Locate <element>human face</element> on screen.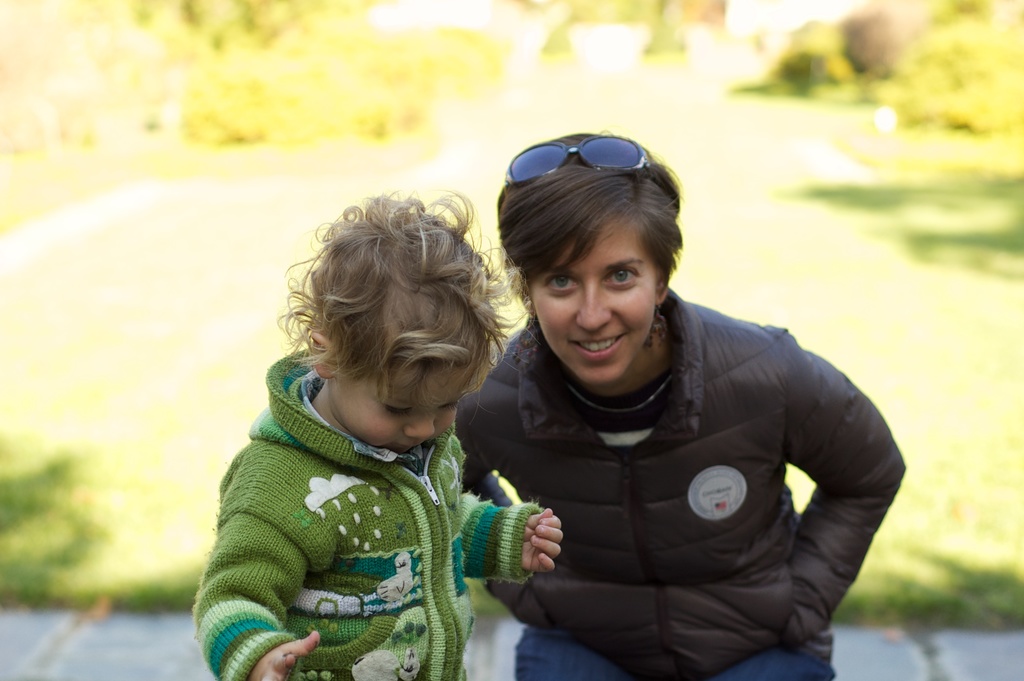
On screen at region(530, 211, 659, 383).
